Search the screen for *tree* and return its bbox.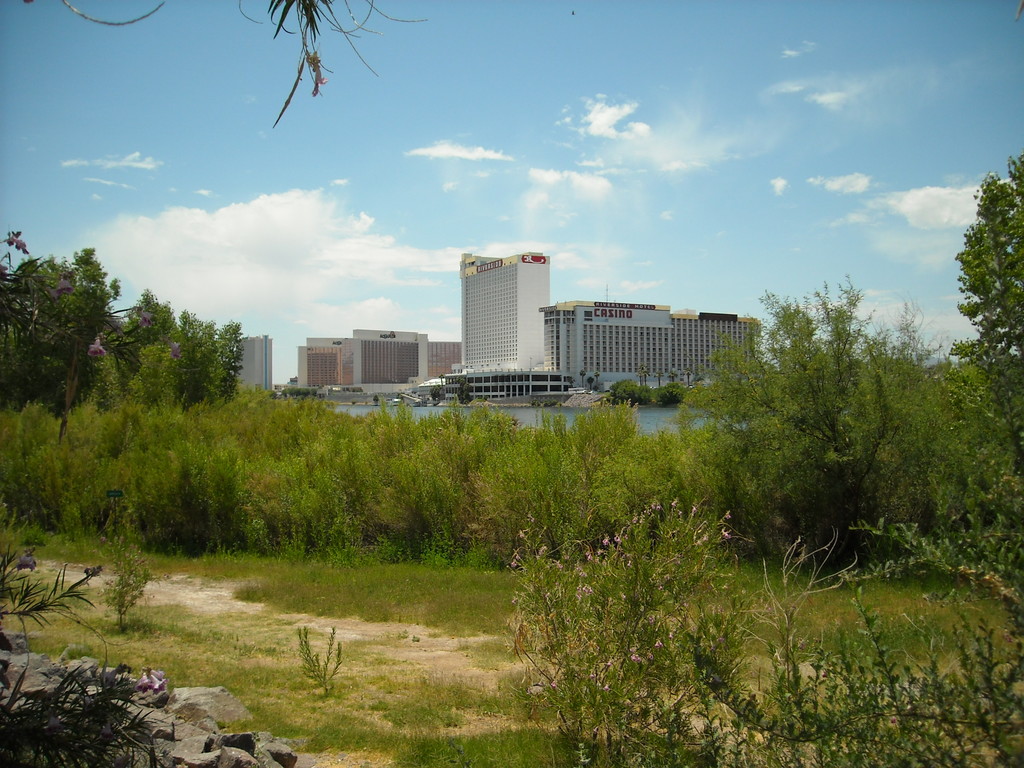
Found: crop(675, 266, 1023, 565).
